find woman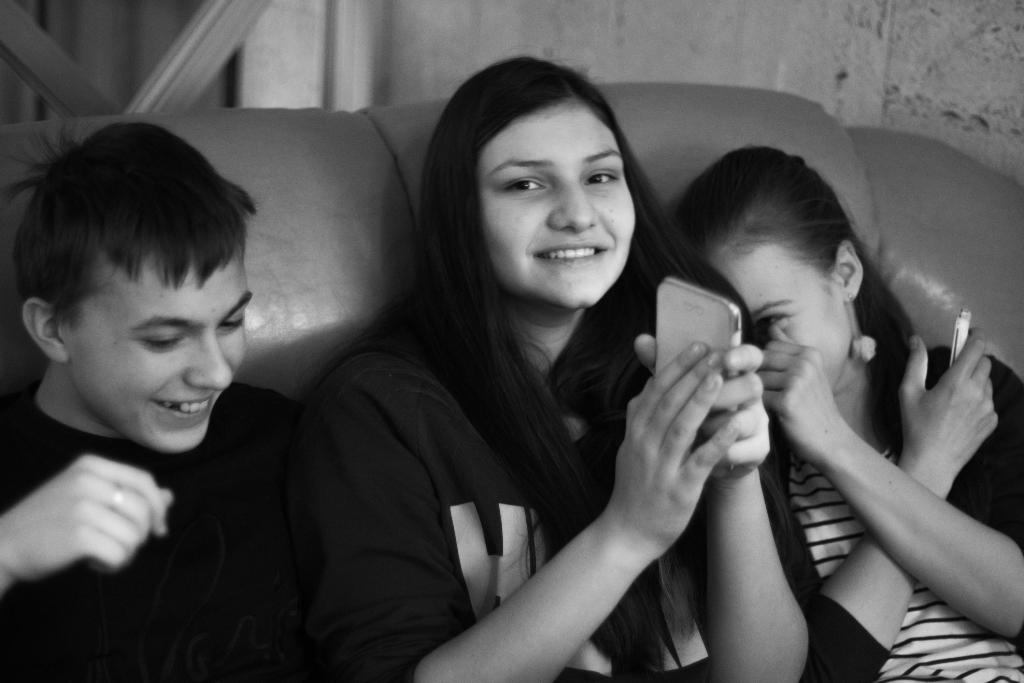
{"left": 673, "top": 140, "right": 1023, "bottom": 682}
